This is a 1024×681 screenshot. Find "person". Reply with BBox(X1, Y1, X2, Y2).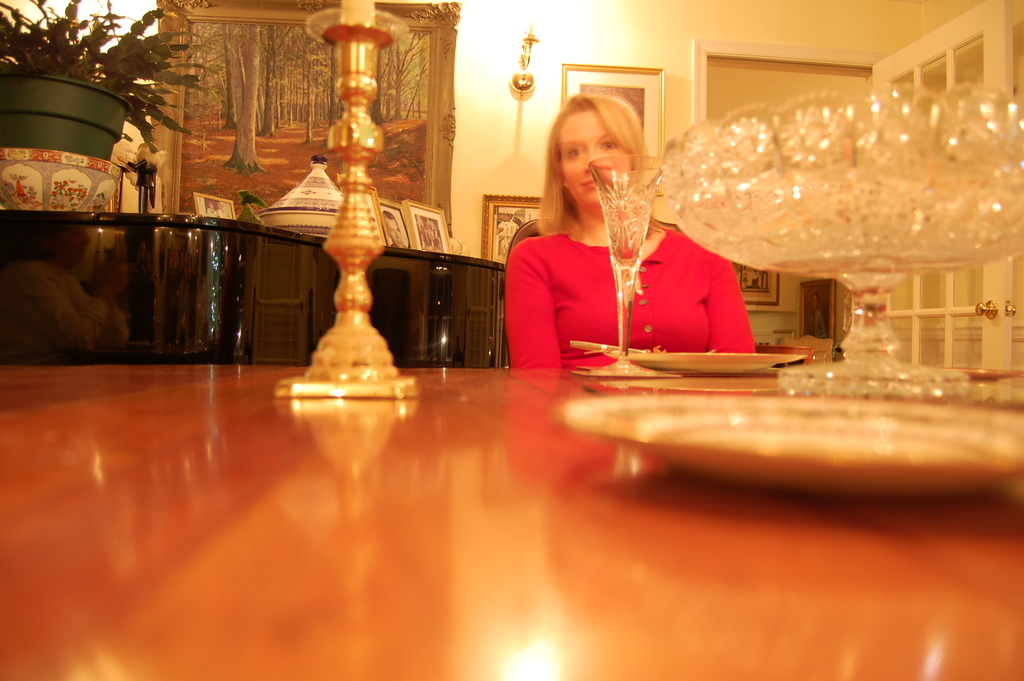
BBox(499, 94, 757, 374).
